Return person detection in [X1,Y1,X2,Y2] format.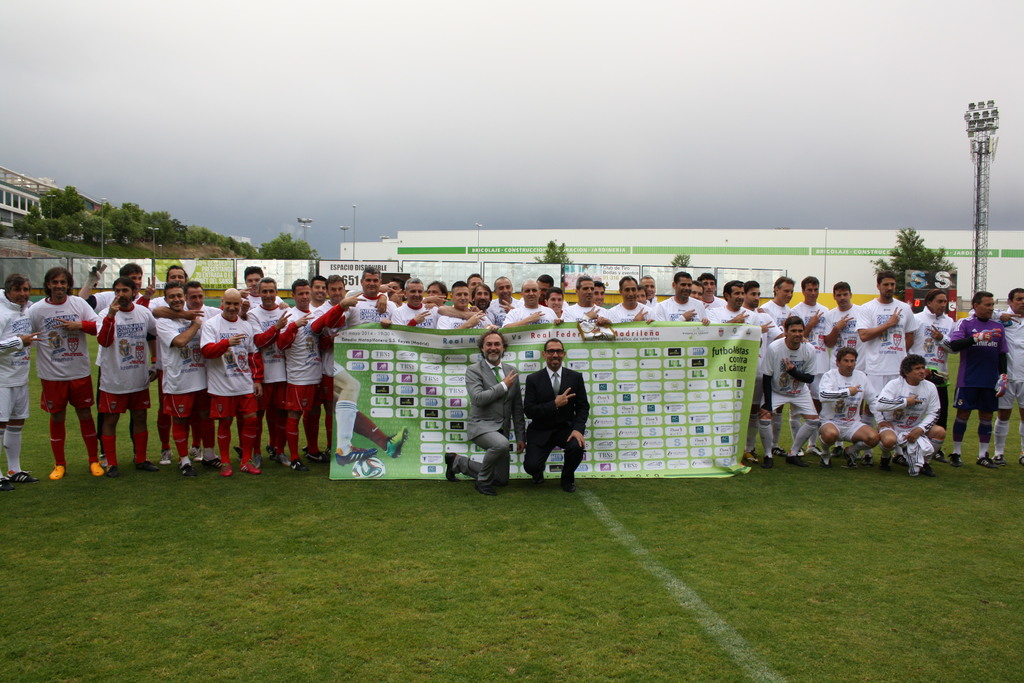
[419,283,449,310].
